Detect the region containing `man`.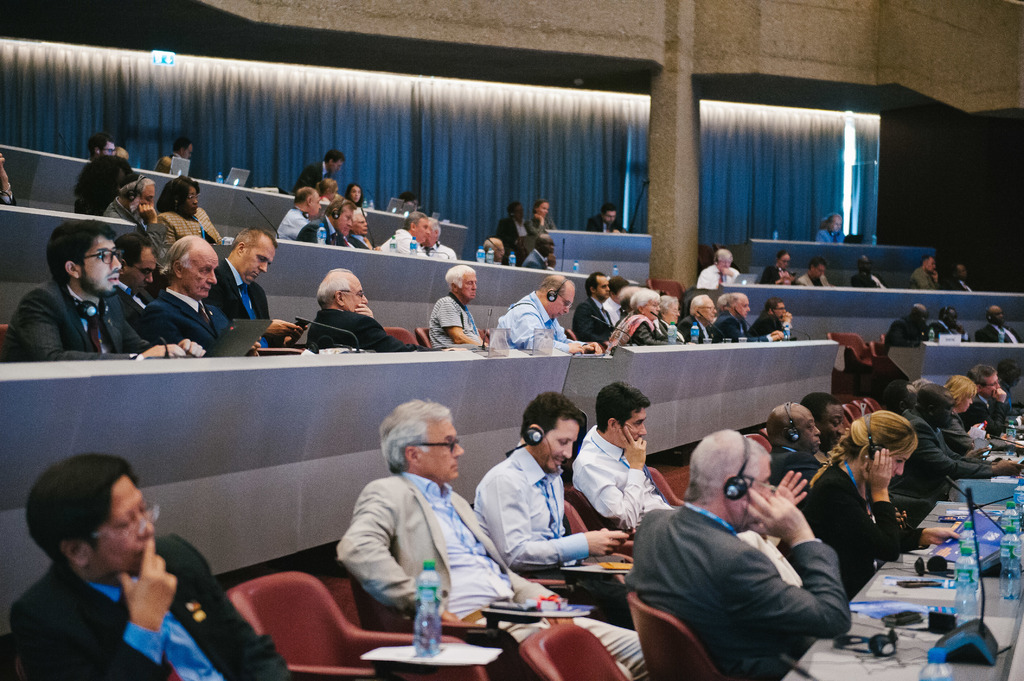
[x1=330, y1=395, x2=646, y2=680].
